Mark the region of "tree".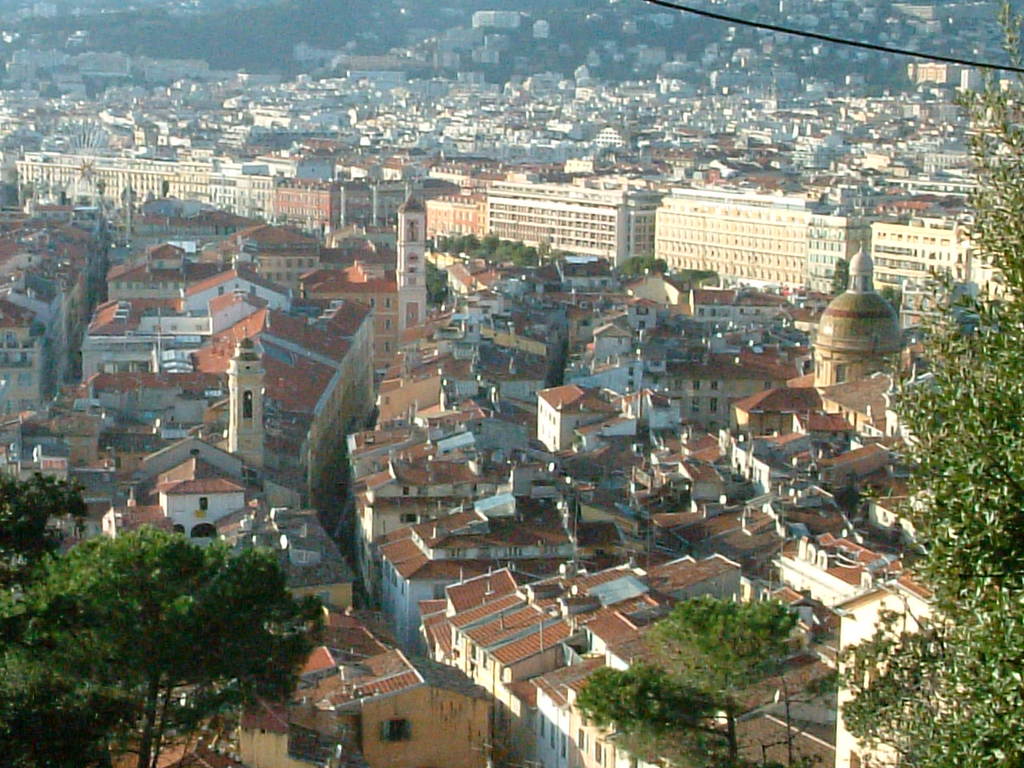
Region: Rect(614, 250, 666, 280).
